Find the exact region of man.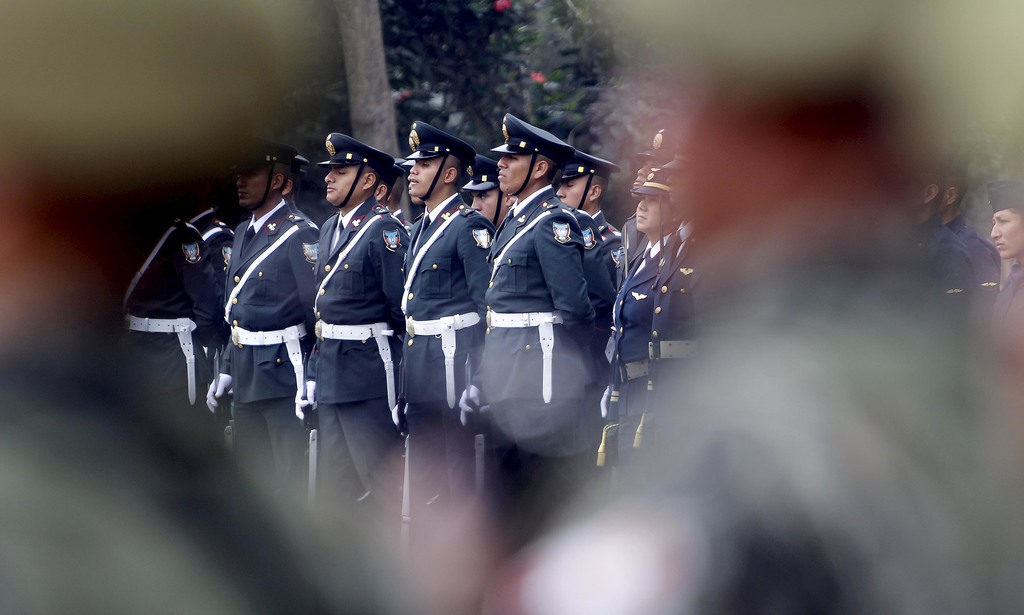
Exact region: {"x1": 910, "y1": 155, "x2": 977, "y2": 324}.
